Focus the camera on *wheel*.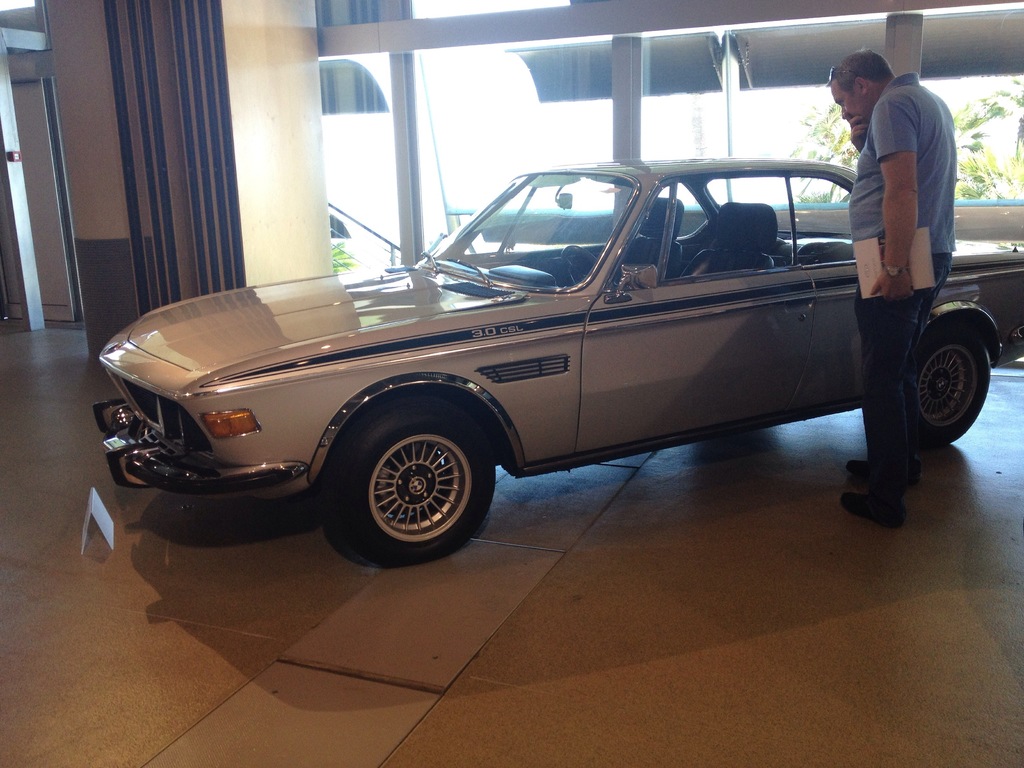
Focus region: 338,413,494,552.
